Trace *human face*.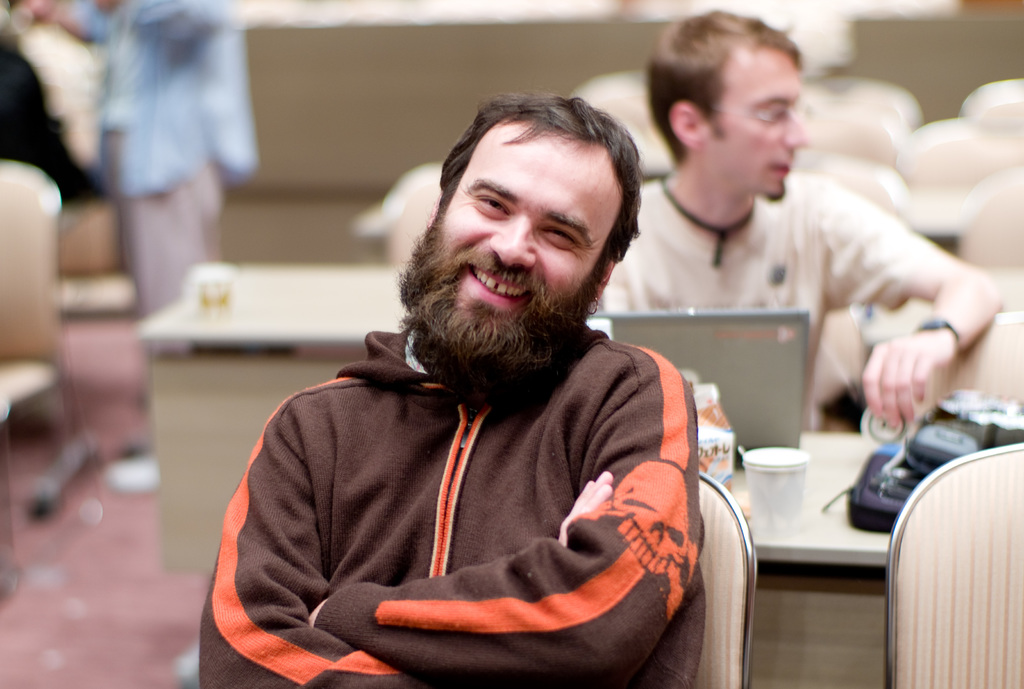
Traced to rect(439, 128, 615, 327).
